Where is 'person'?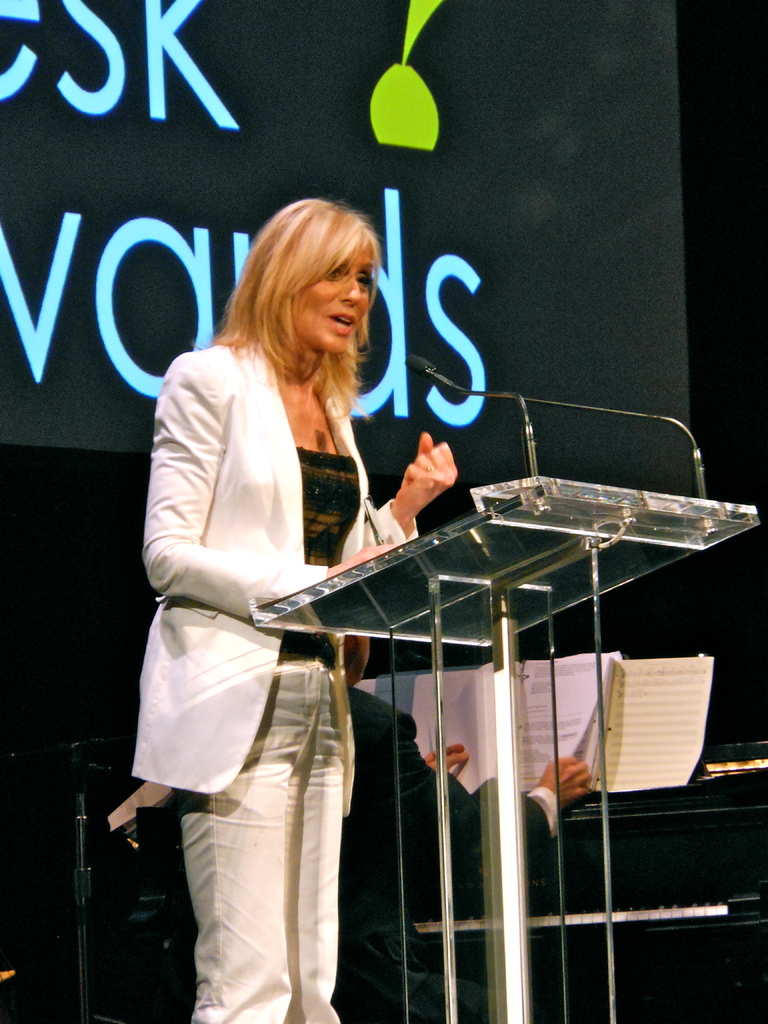
bbox(332, 636, 592, 1023).
